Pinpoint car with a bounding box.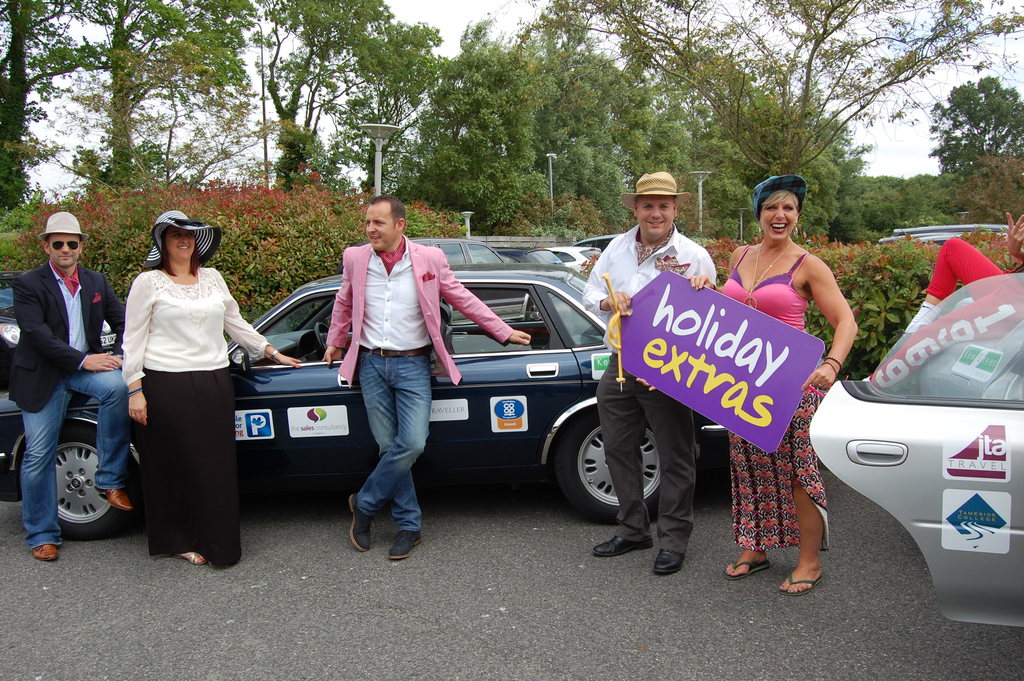
box=[225, 227, 740, 521].
